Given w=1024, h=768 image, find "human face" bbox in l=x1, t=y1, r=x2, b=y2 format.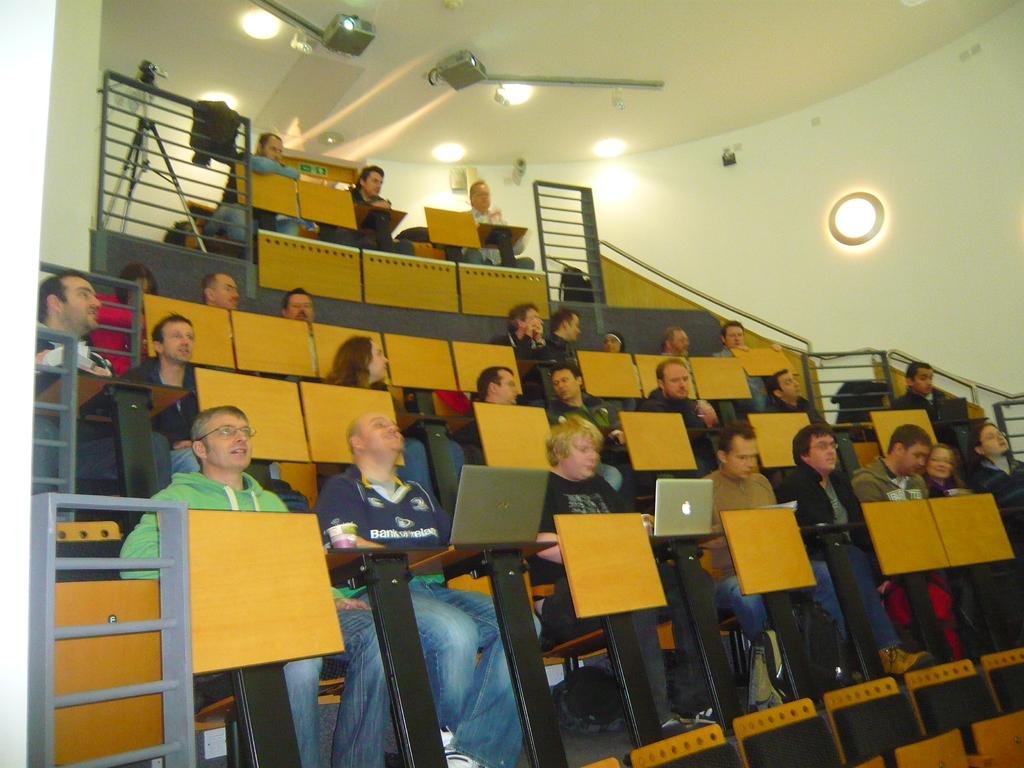
l=159, t=315, r=198, b=364.
